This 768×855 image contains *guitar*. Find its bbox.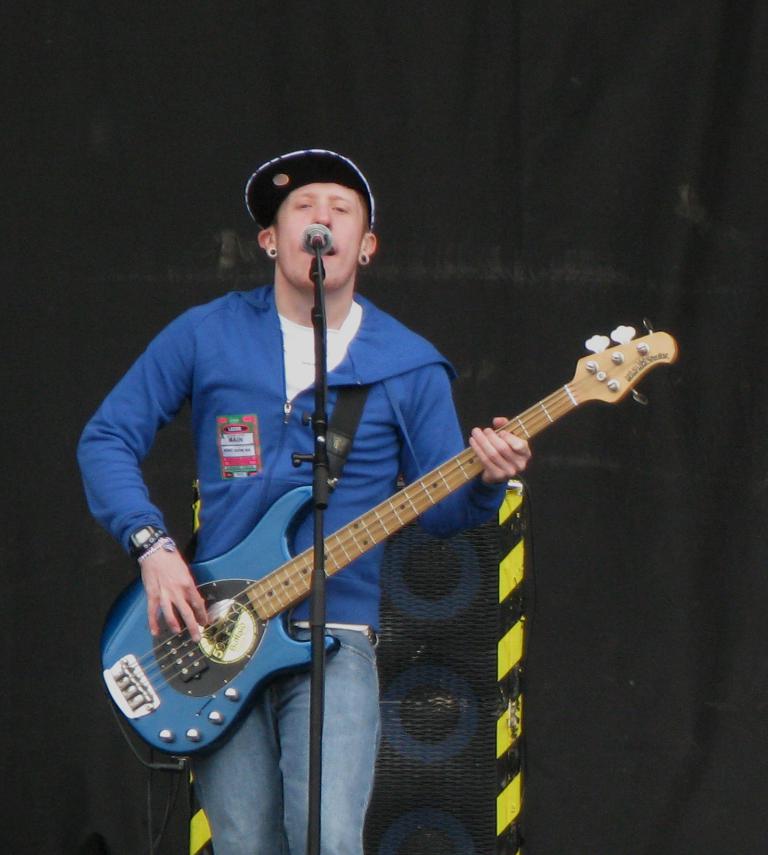
<region>98, 321, 687, 779</region>.
